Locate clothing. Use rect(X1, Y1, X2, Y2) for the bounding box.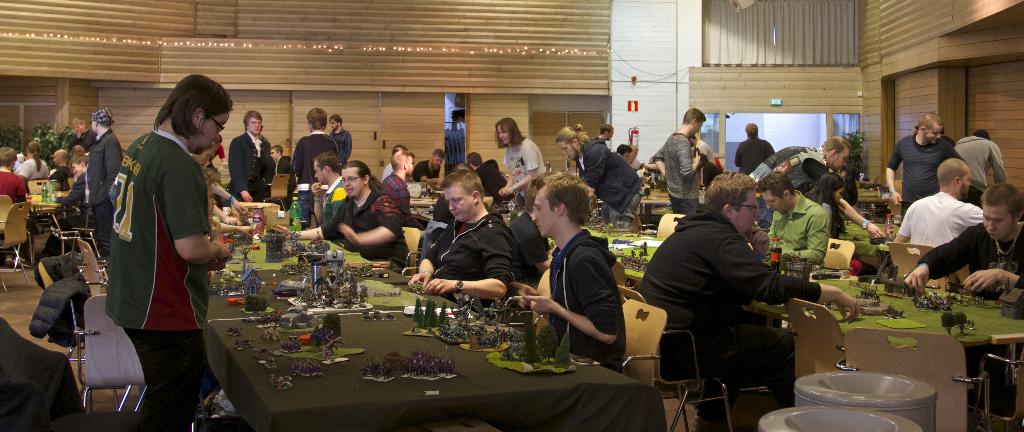
rect(501, 215, 545, 289).
